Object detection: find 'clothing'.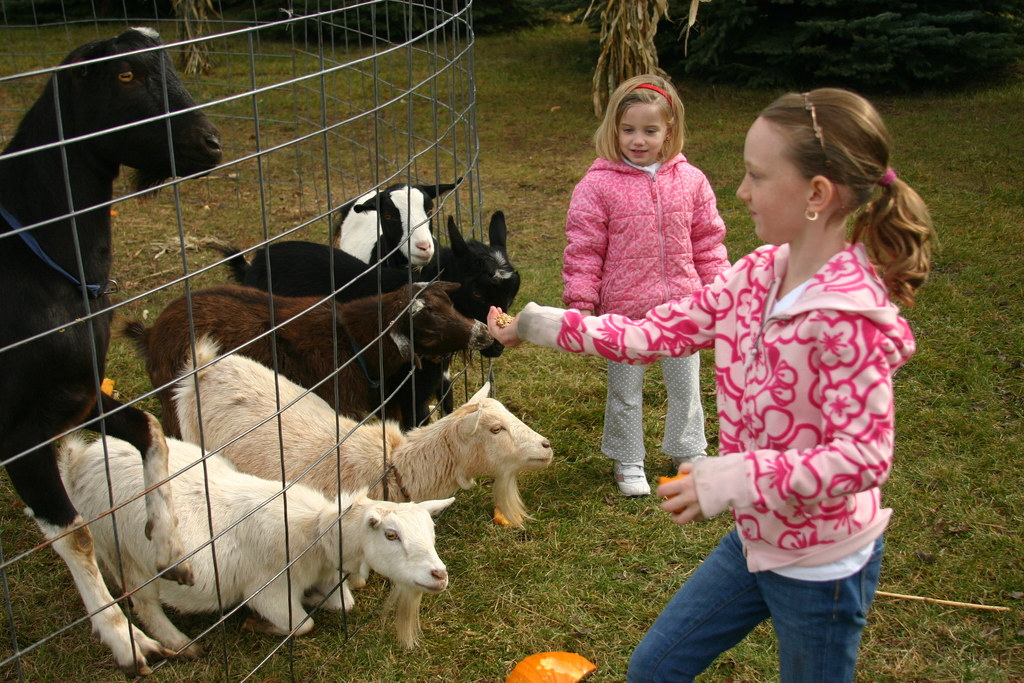
box(557, 120, 747, 370).
